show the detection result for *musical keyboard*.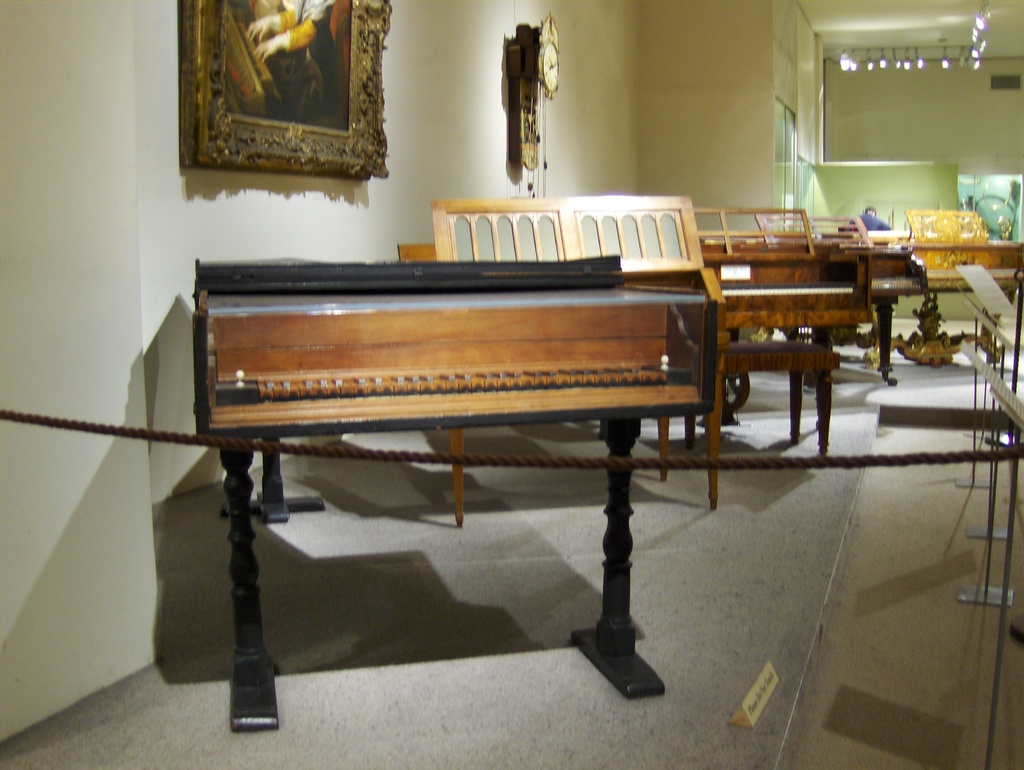
region(151, 243, 785, 524).
